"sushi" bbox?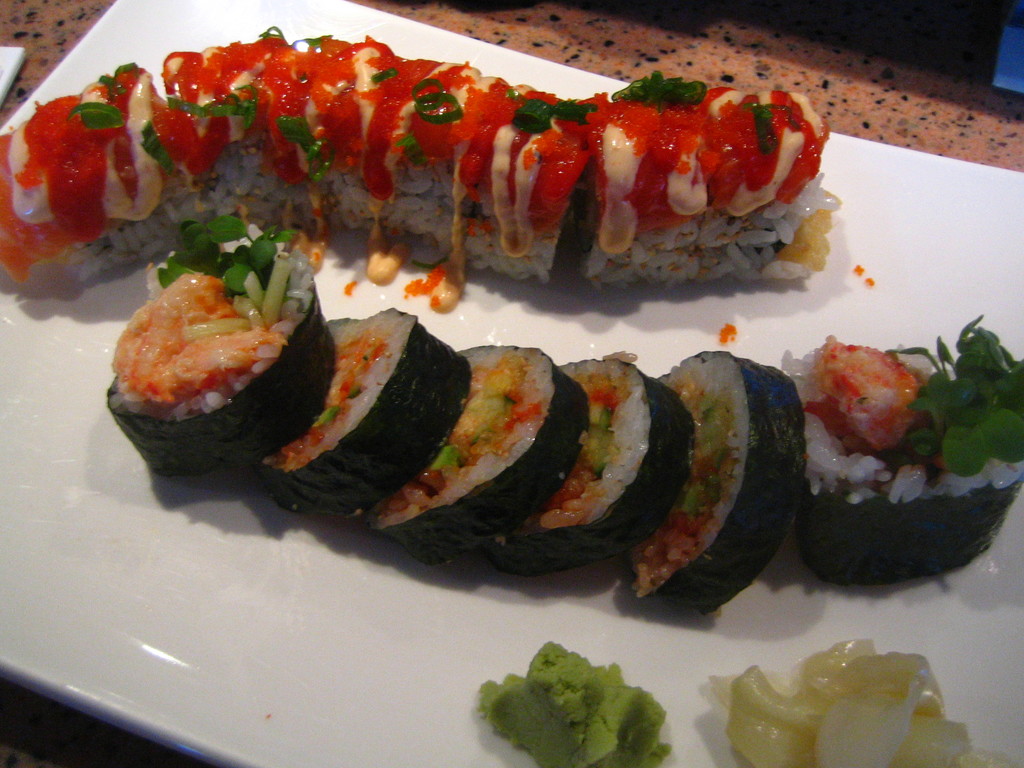
bbox=(95, 209, 335, 470)
